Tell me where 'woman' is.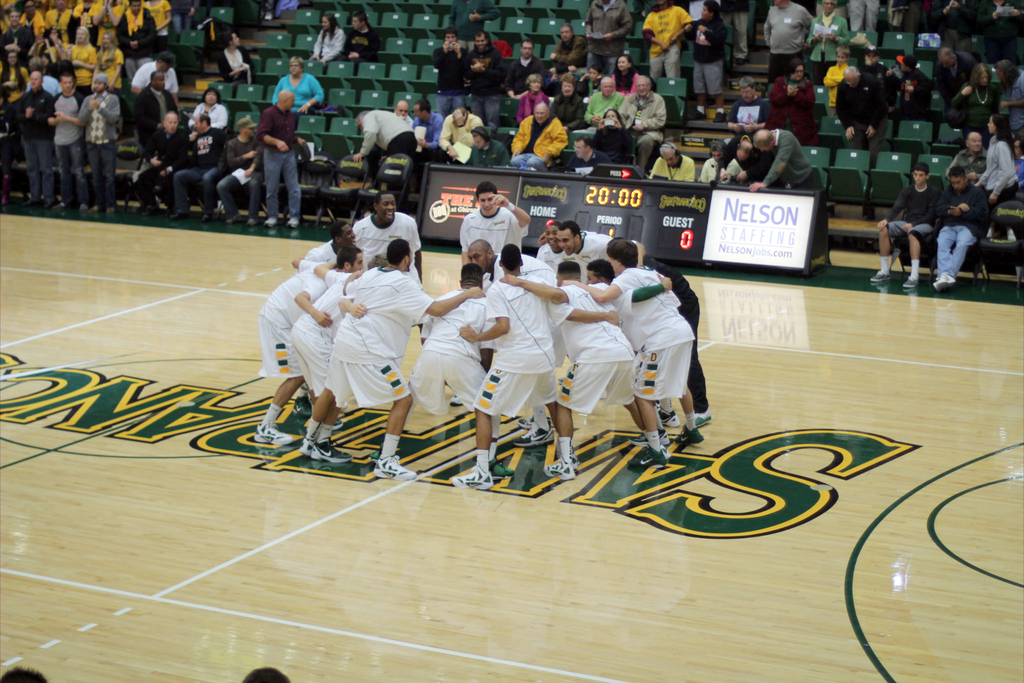
'woman' is at (left=310, top=12, right=342, bottom=73).
